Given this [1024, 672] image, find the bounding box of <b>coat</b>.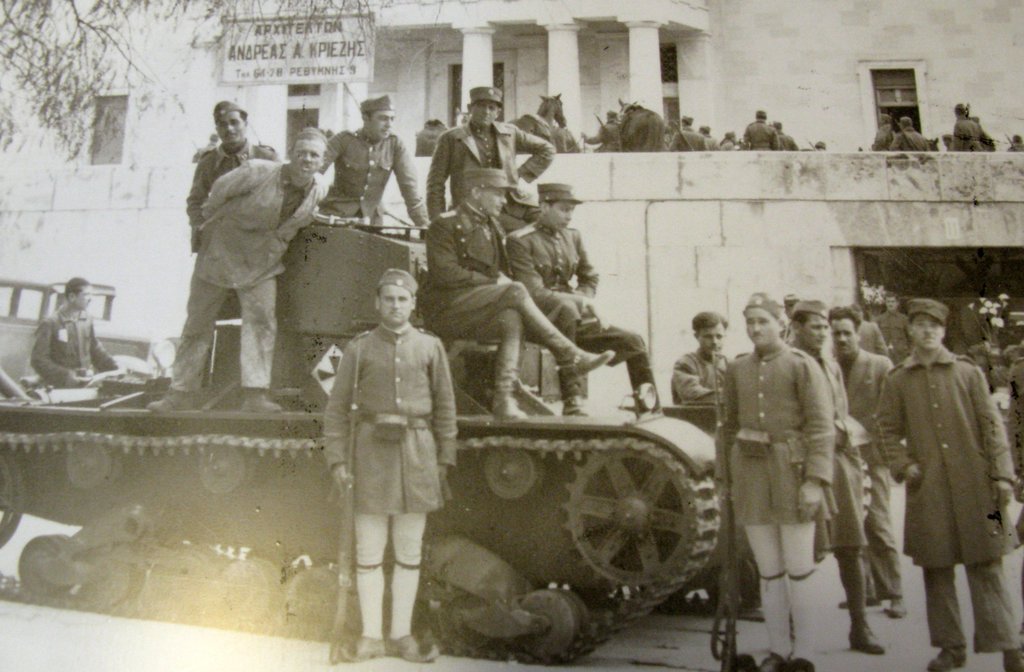
x1=819, y1=356, x2=868, y2=547.
